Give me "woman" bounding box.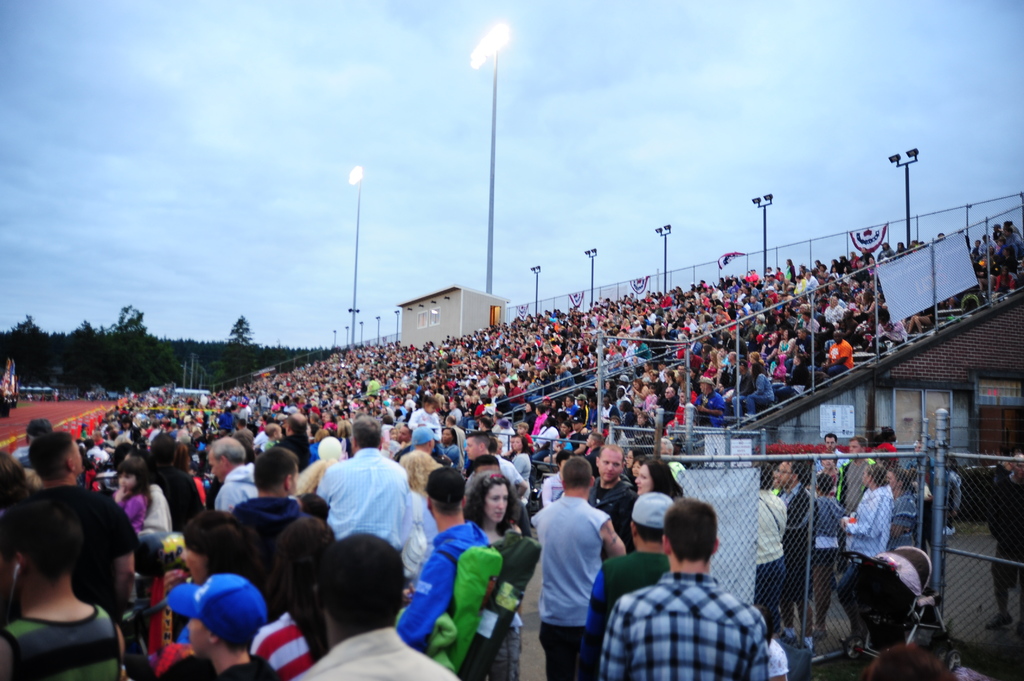
crop(623, 449, 650, 483).
